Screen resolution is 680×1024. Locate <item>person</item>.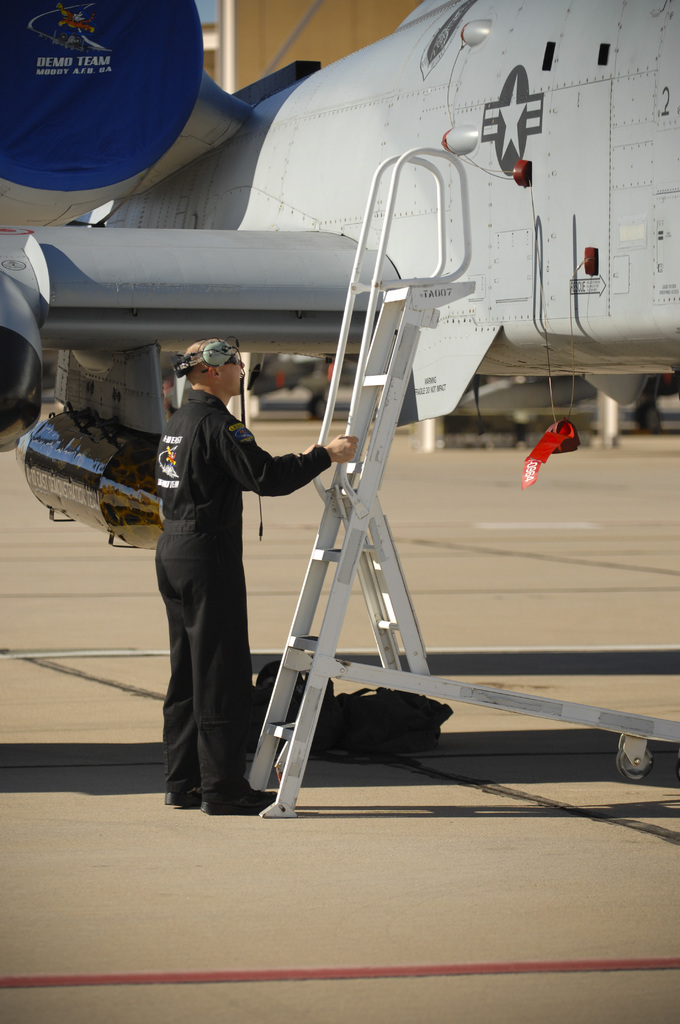
select_region(152, 337, 359, 814).
